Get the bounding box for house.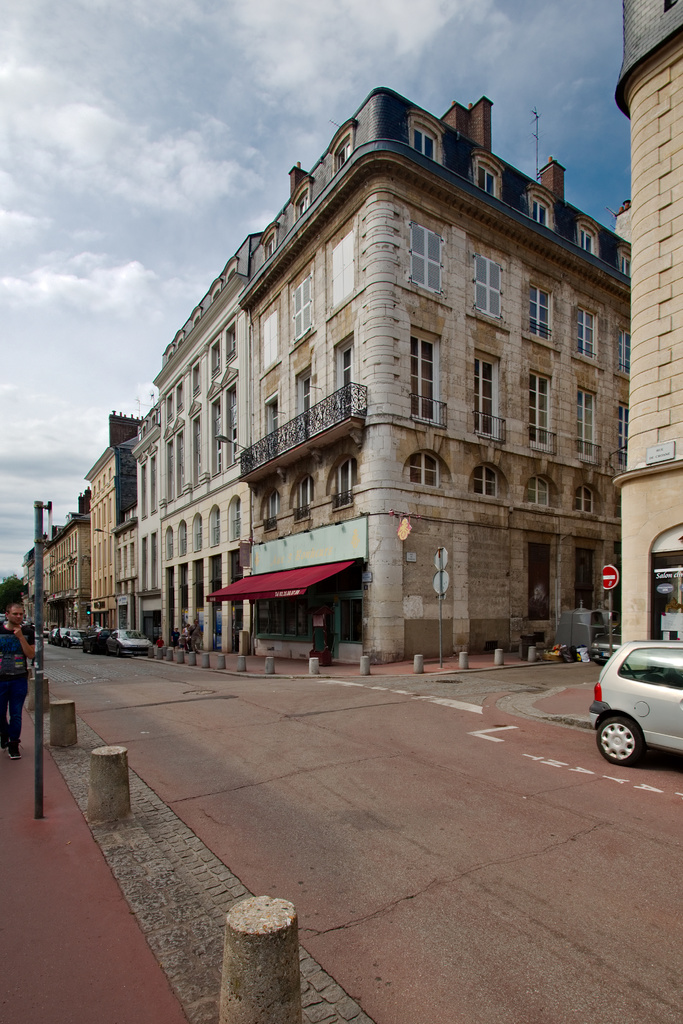
bbox(137, 87, 635, 666).
